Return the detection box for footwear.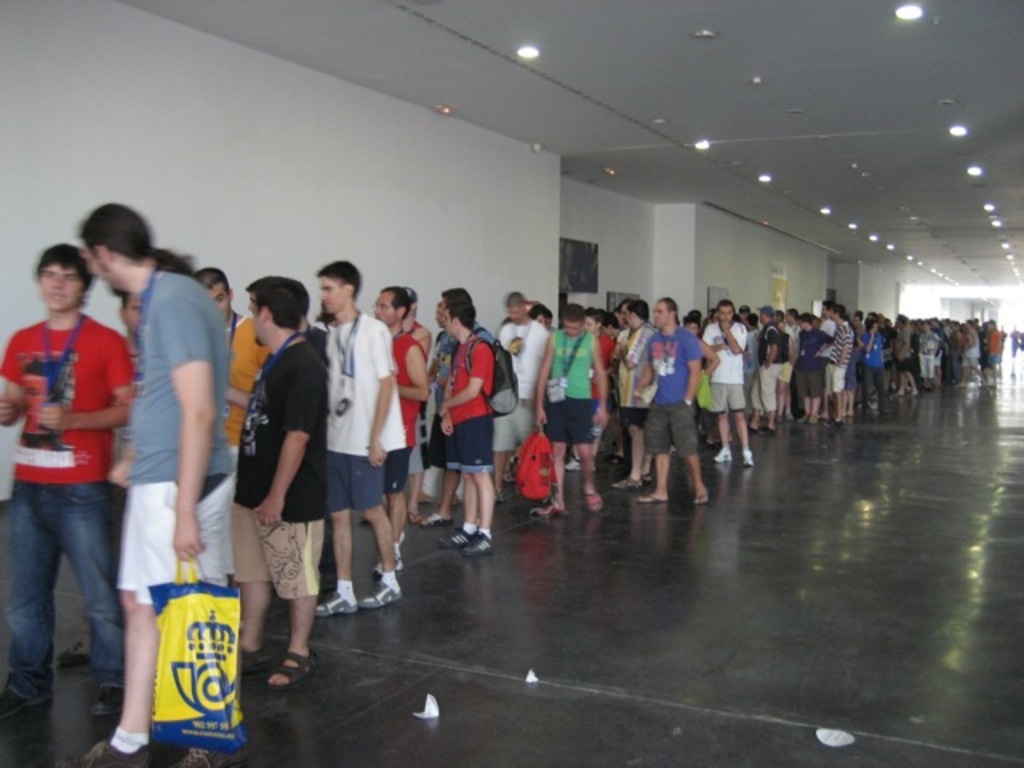
<region>91, 683, 128, 715</region>.
